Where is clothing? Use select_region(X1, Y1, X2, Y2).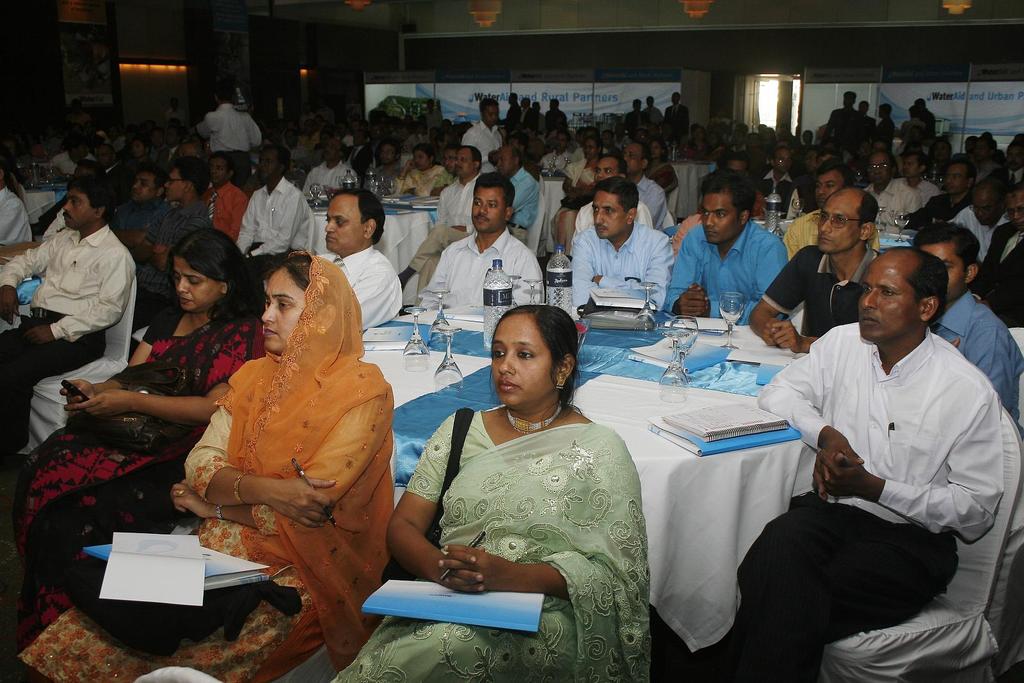
select_region(292, 152, 355, 249).
